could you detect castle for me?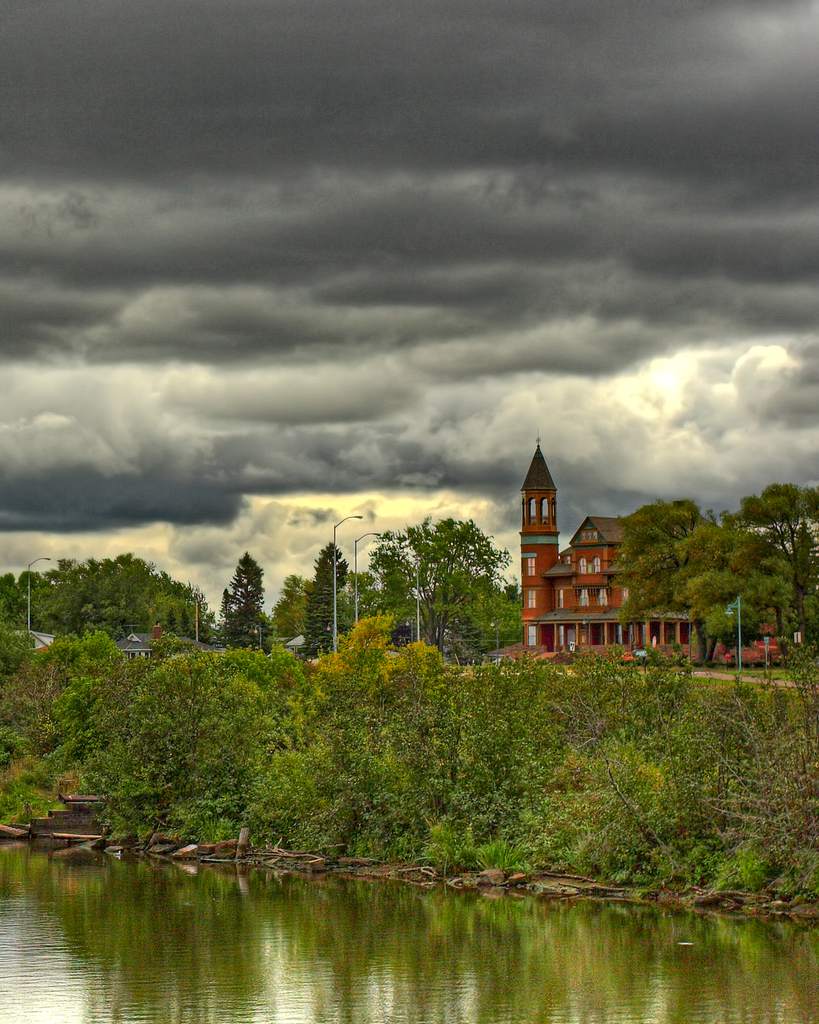
Detection result: [519, 436, 774, 666].
